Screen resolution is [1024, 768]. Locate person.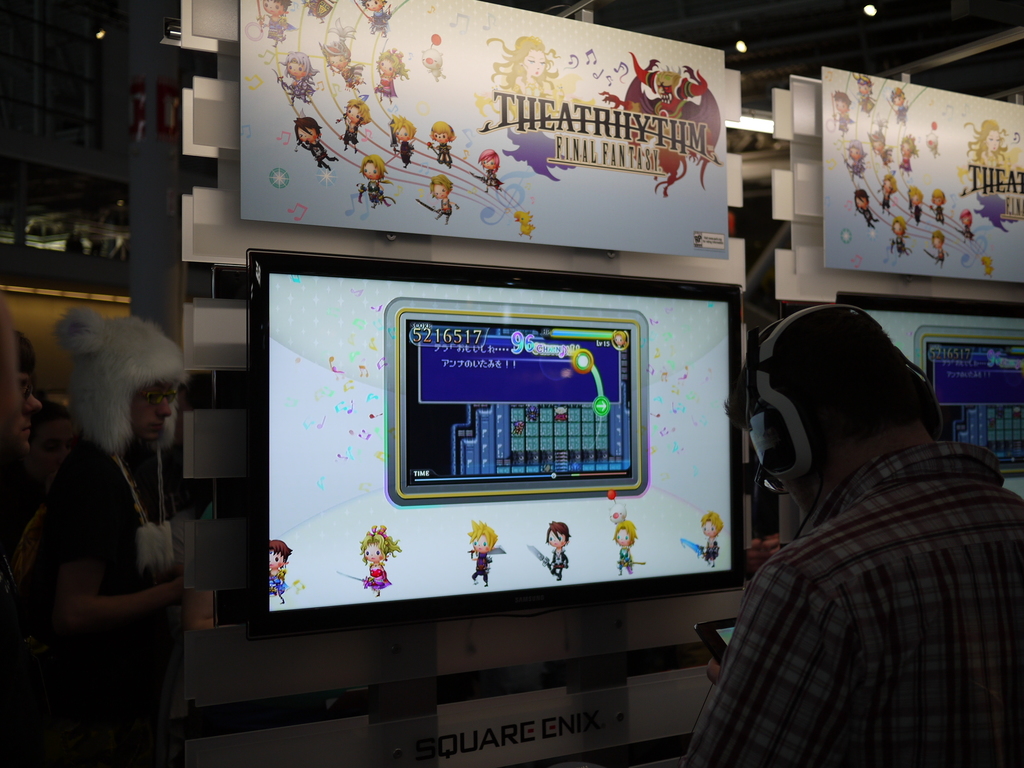
(left=300, top=0, right=333, bottom=16).
